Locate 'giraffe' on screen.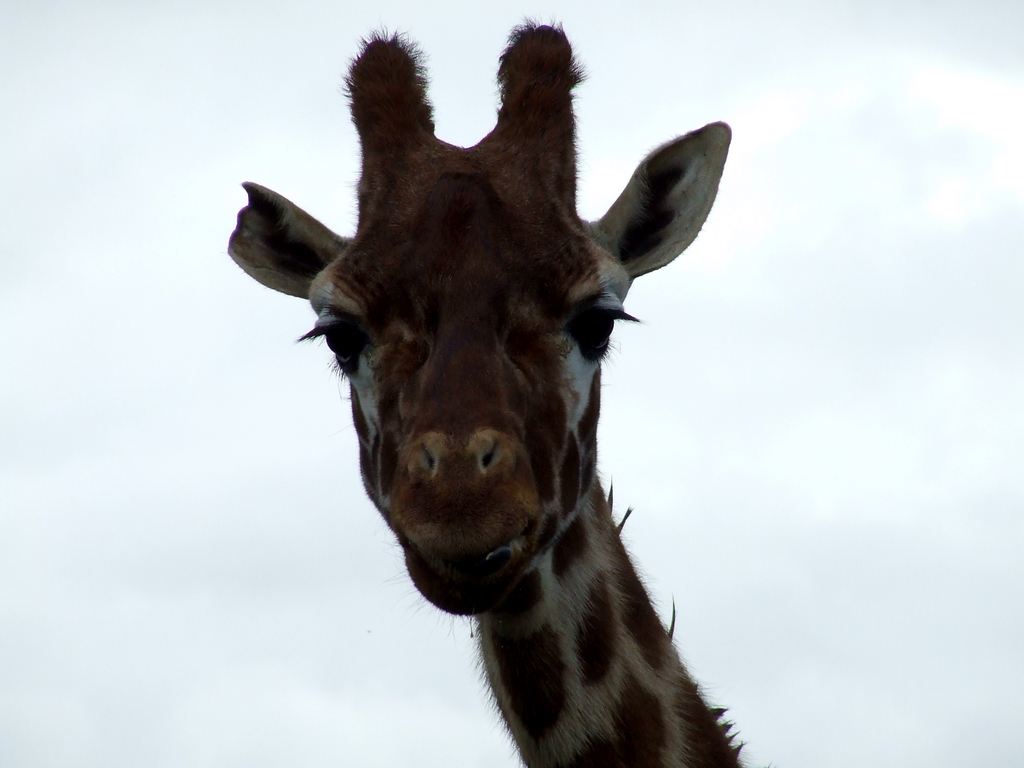
On screen at bbox=(226, 19, 735, 766).
